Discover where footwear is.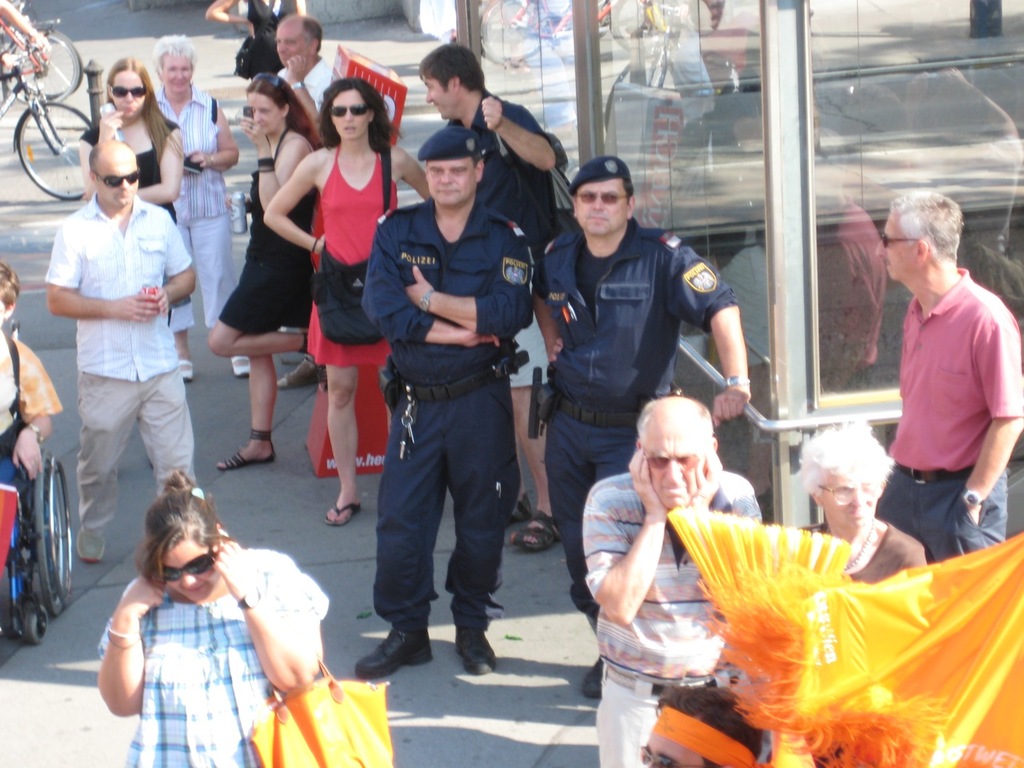
Discovered at {"left": 354, "top": 626, "right": 437, "bottom": 675}.
